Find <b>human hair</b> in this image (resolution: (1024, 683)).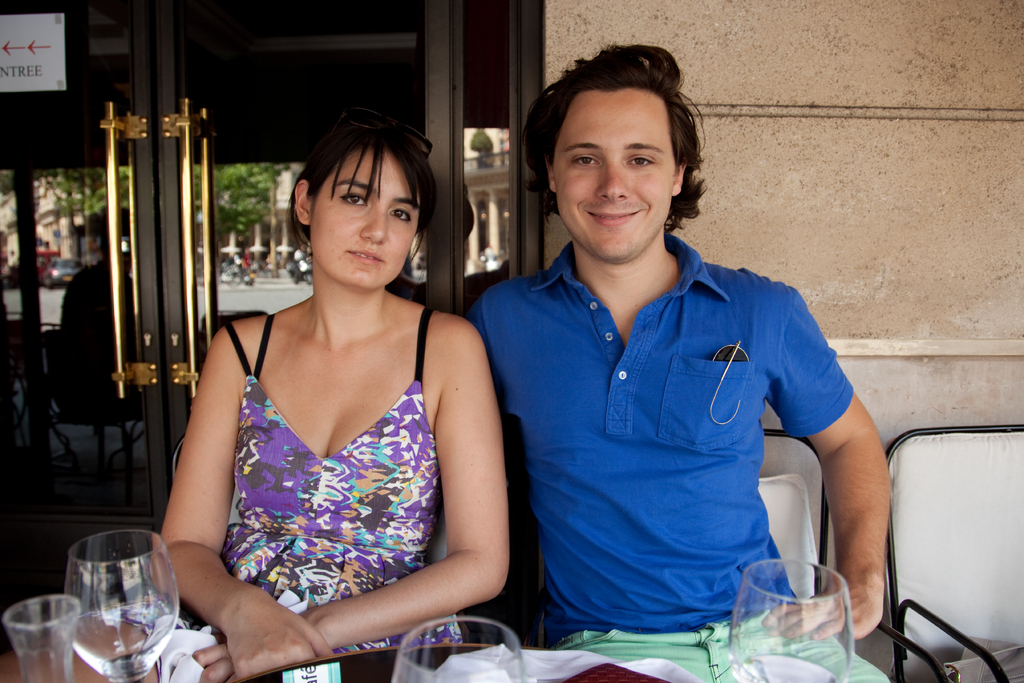
select_region(287, 108, 428, 261).
